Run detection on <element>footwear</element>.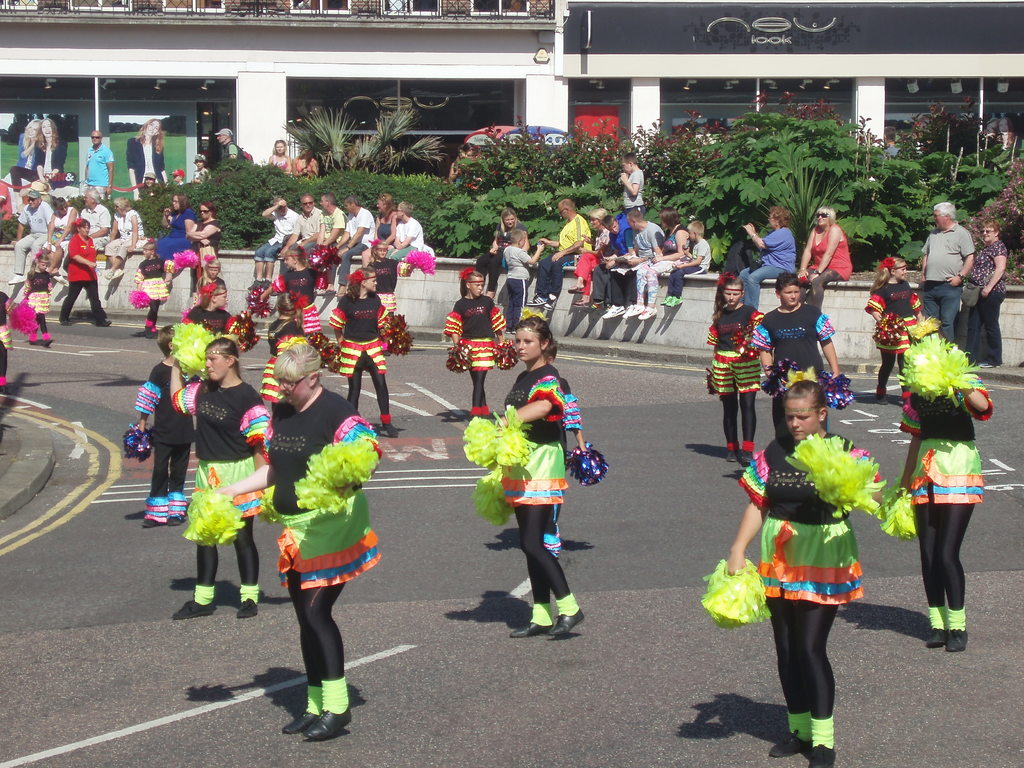
Result: locate(948, 629, 968, 653).
